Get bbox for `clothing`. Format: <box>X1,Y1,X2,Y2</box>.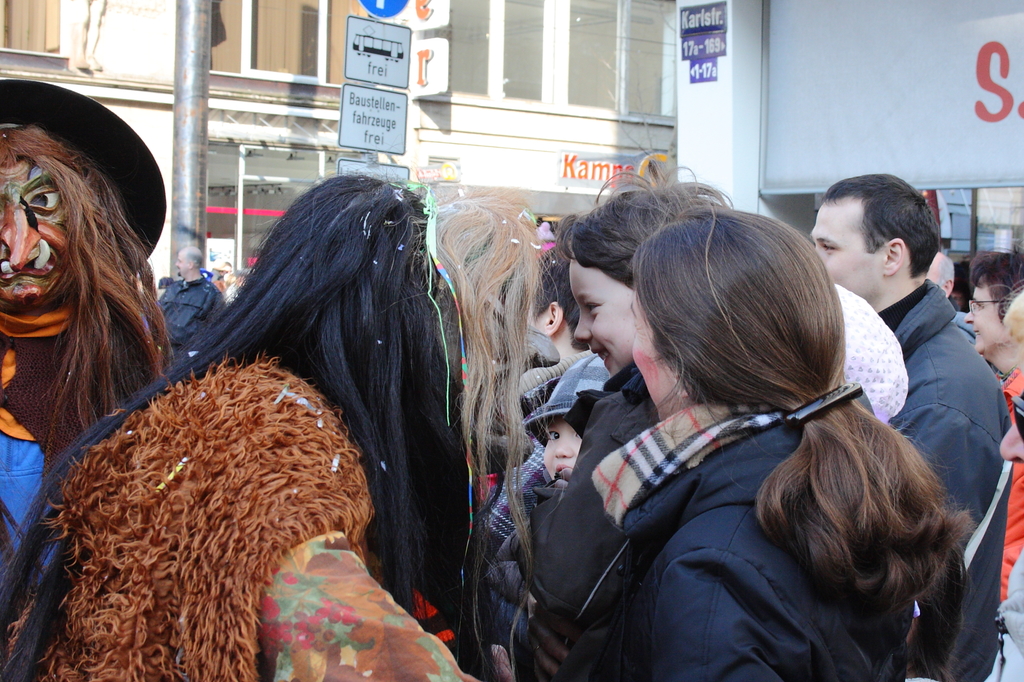
<box>470,434,567,681</box>.
